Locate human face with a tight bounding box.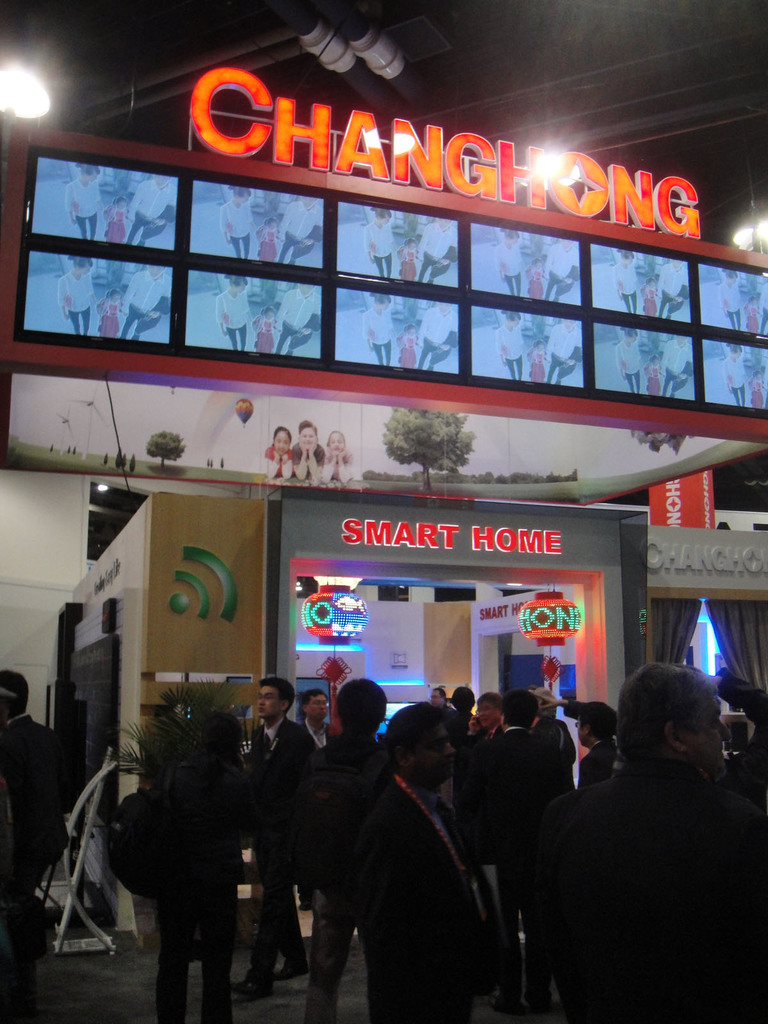
[left=79, top=263, right=92, bottom=275].
